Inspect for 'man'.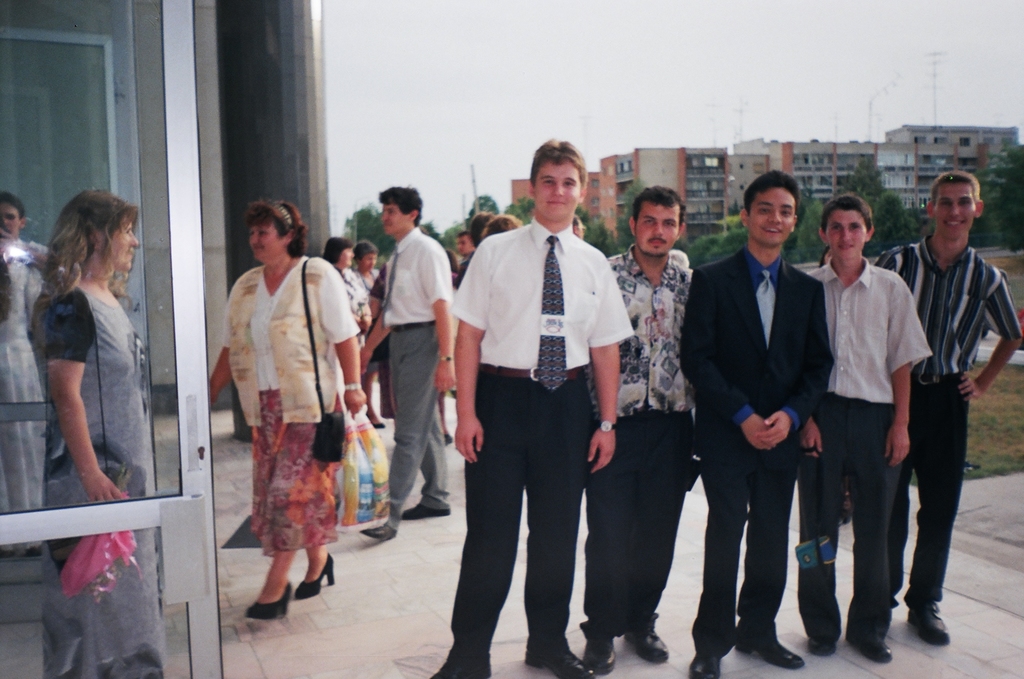
Inspection: region(577, 188, 698, 674).
